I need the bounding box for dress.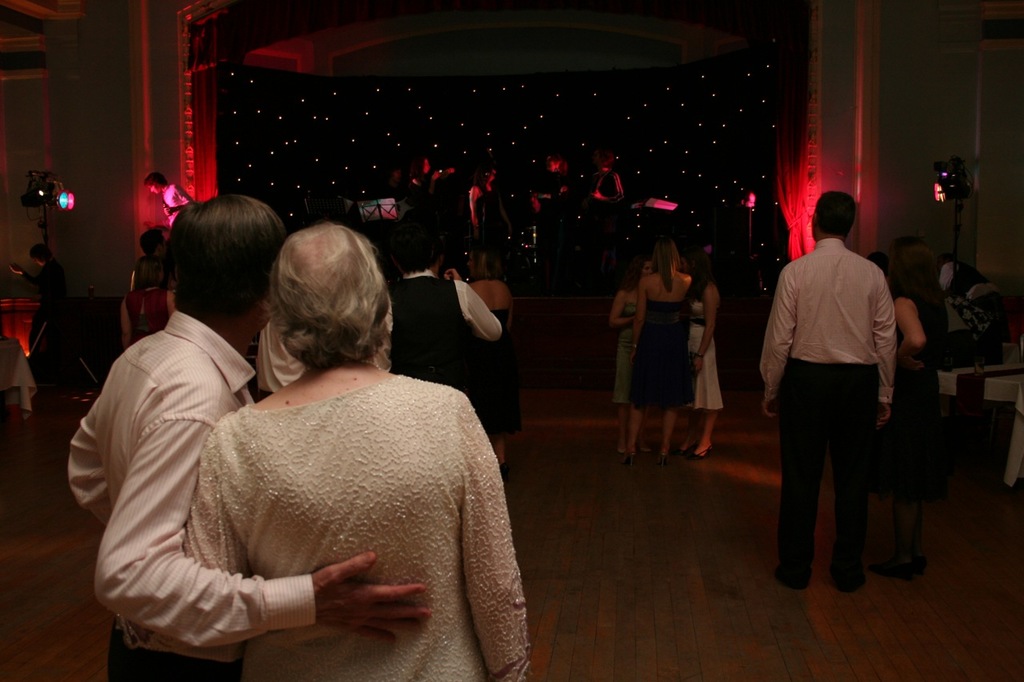
Here it is: [623,301,690,409].
